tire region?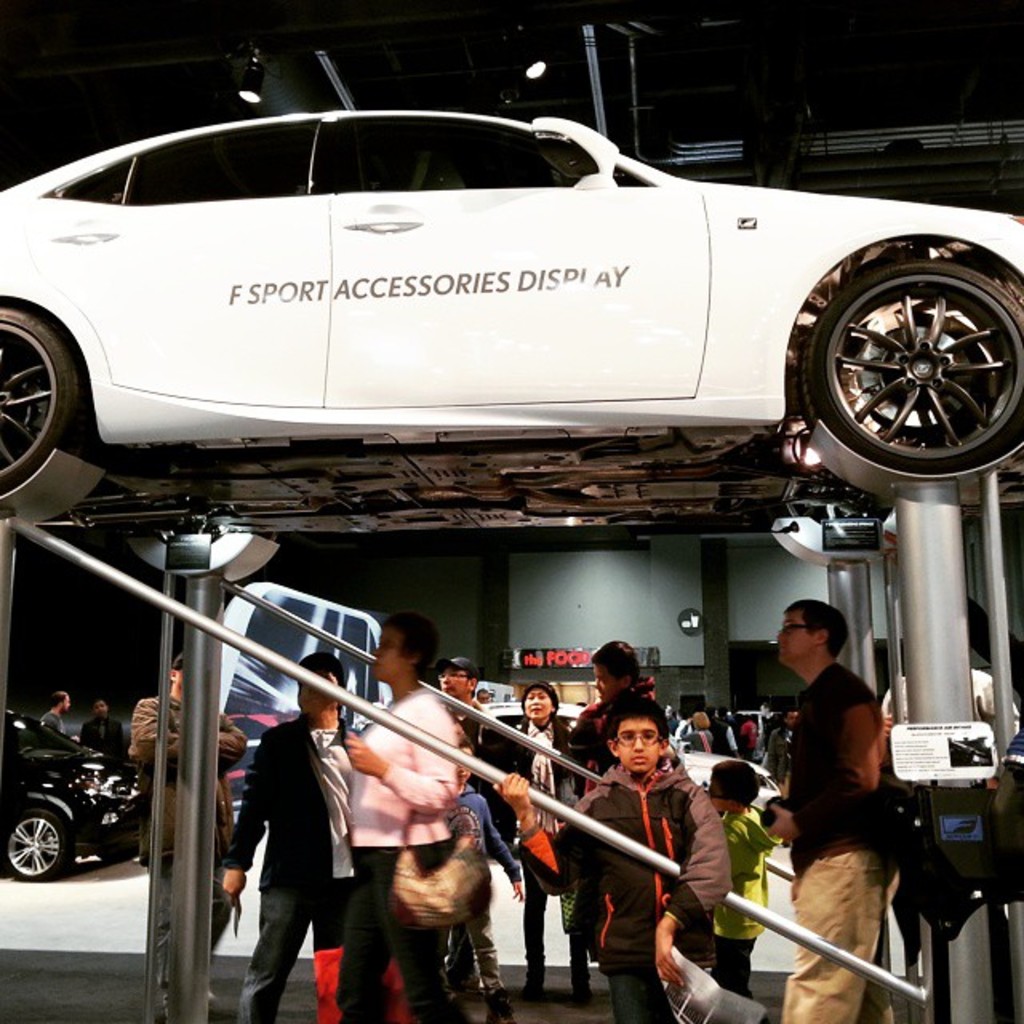
[x1=126, y1=526, x2=278, y2=578]
